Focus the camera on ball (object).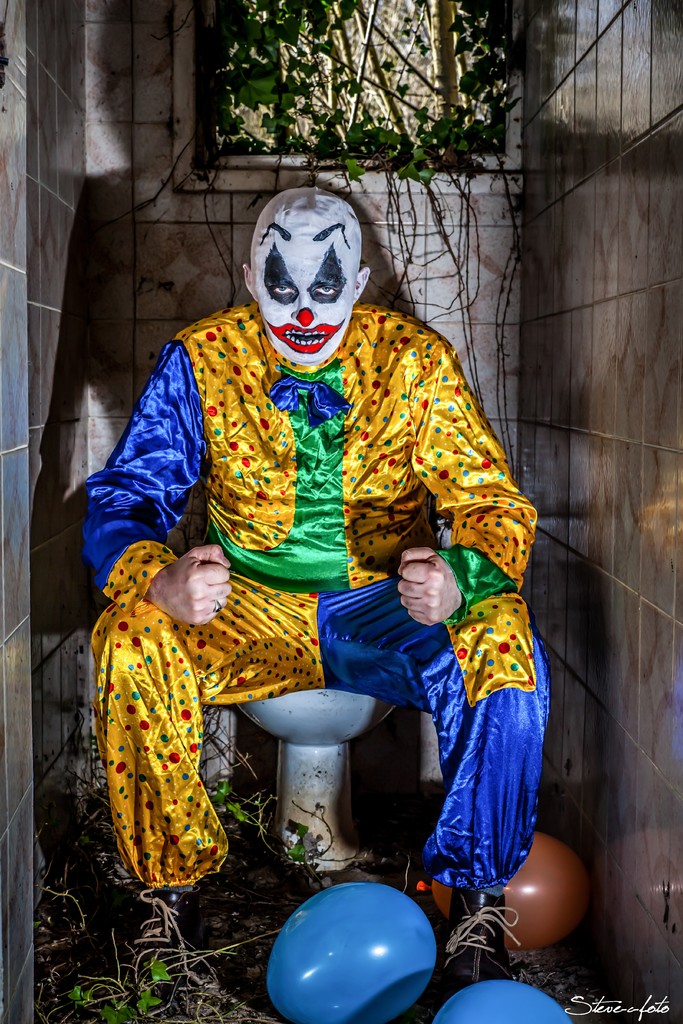
Focus region: (left=273, top=883, right=432, bottom=1023).
